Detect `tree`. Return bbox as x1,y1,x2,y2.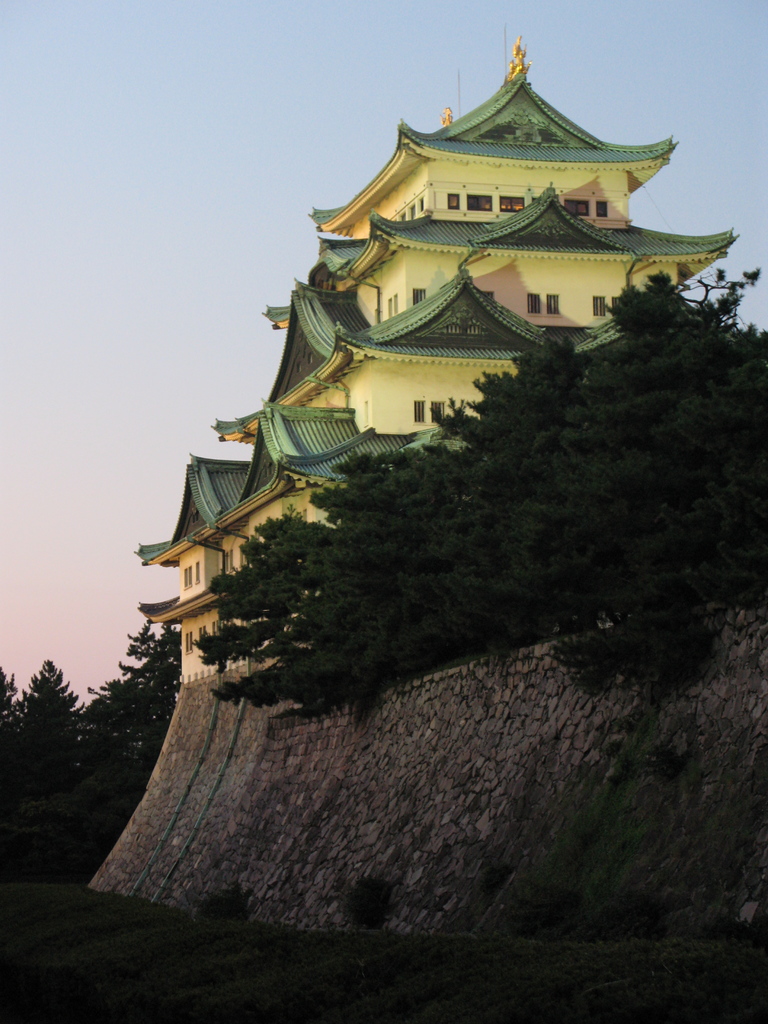
11,657,81,760.
